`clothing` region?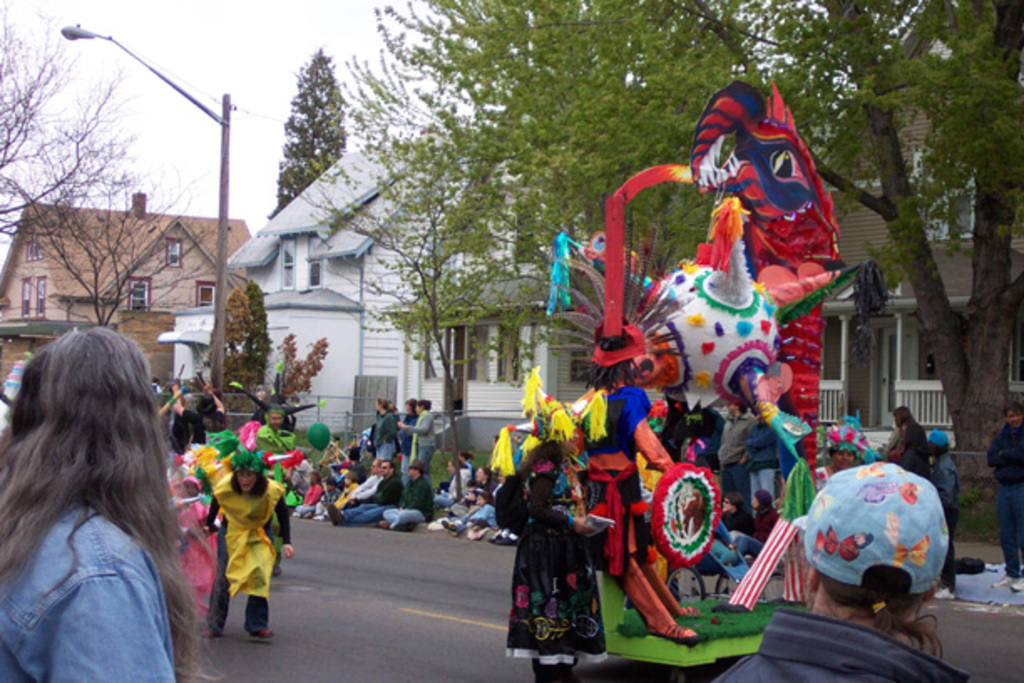
crop(693, 614, 972, 681)
